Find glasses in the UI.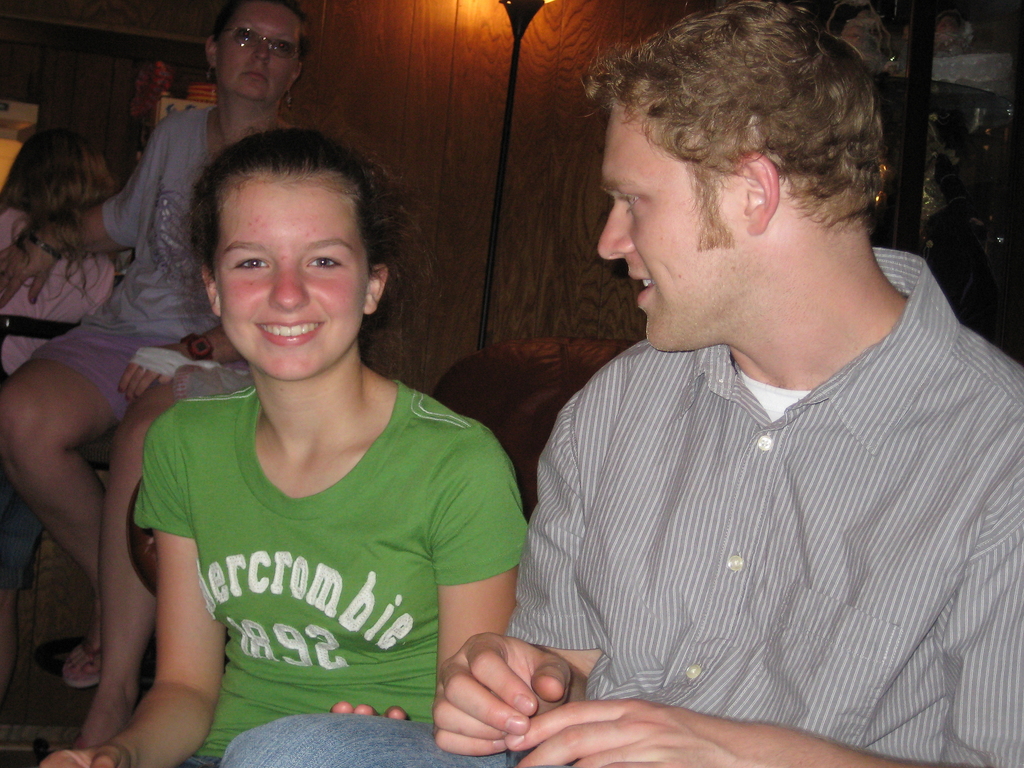
UI element at bbox(214, 21, 297, 57).
